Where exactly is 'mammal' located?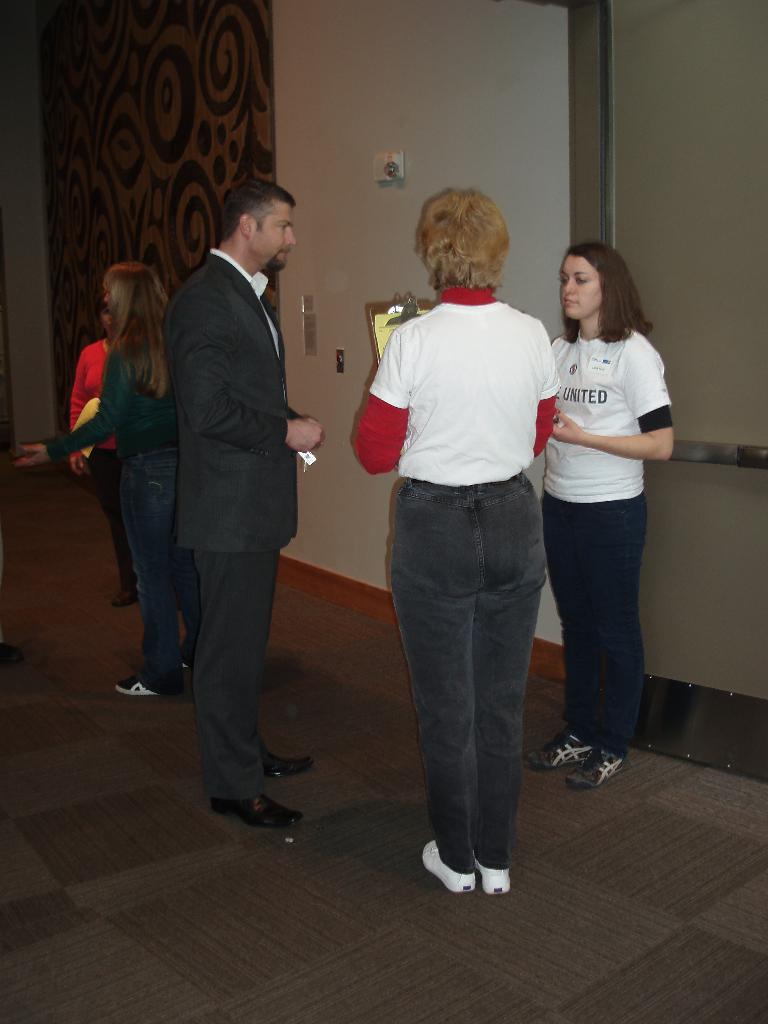
Its bounding box is (350, 179, 563, 891).
